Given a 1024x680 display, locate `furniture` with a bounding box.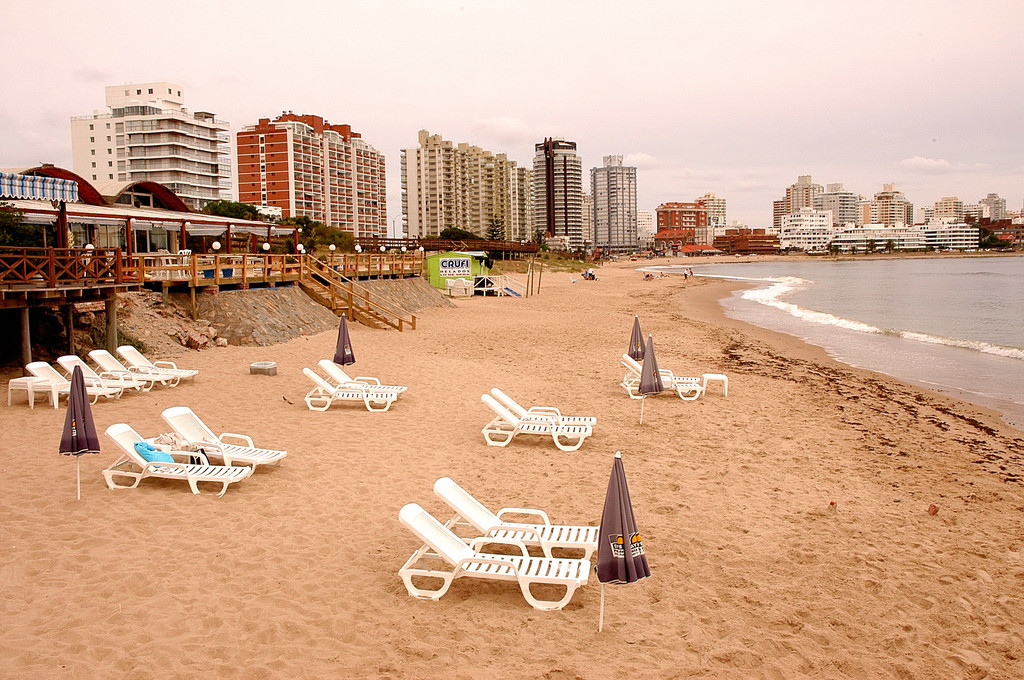
Located: [x1=397, y1=499, x2=593, y2=611].
